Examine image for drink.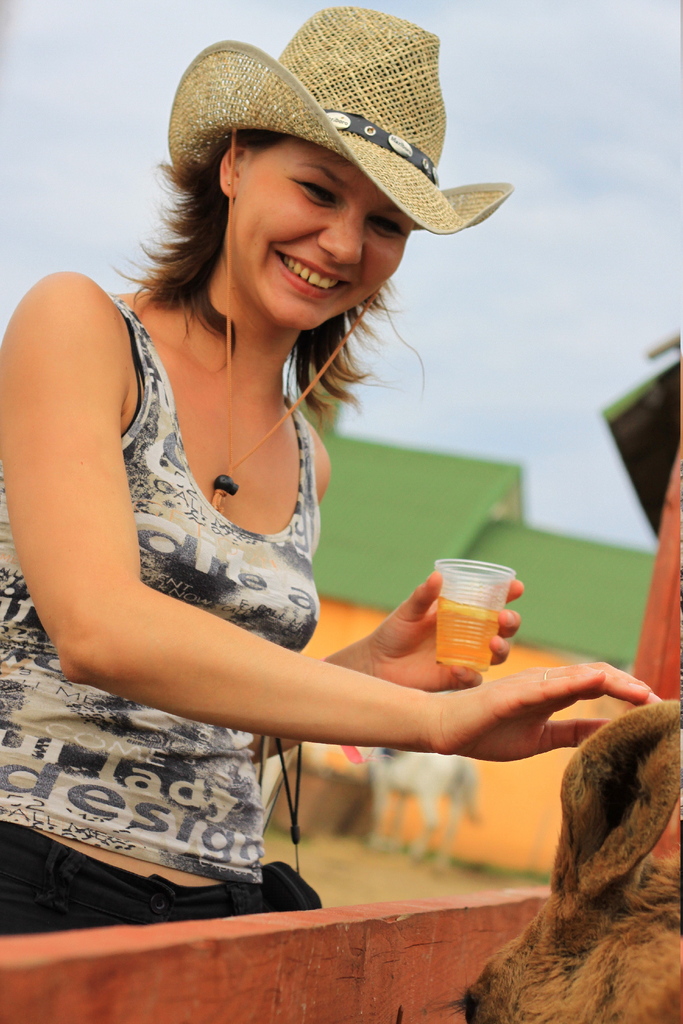
Examination result: bbox=[415, 566, 504, 680].
